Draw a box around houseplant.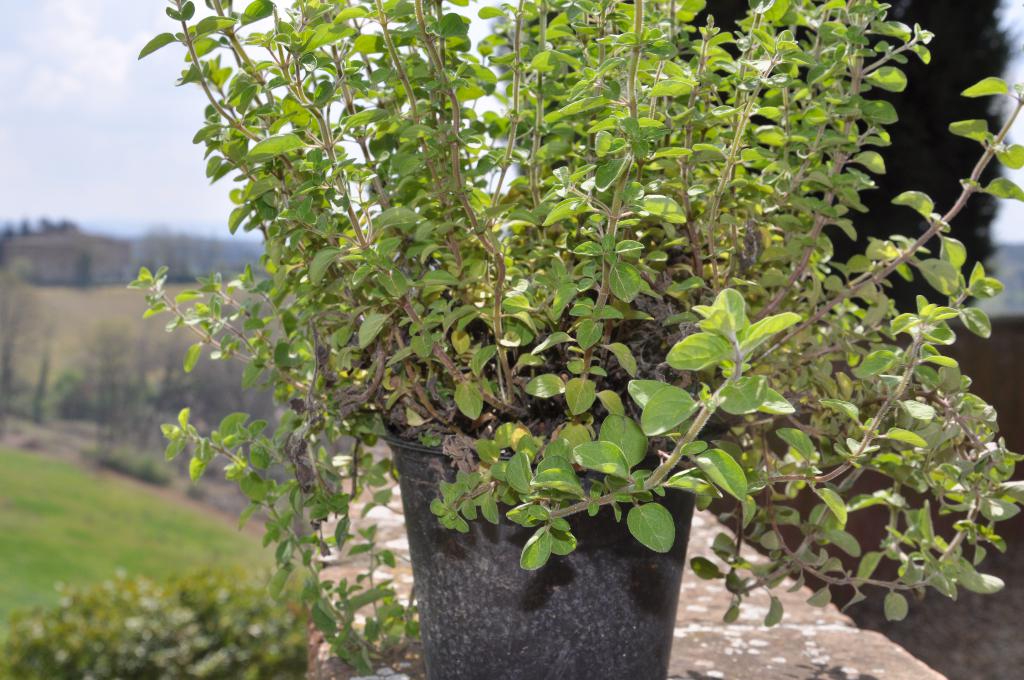
124, 0, 1023, 679.
